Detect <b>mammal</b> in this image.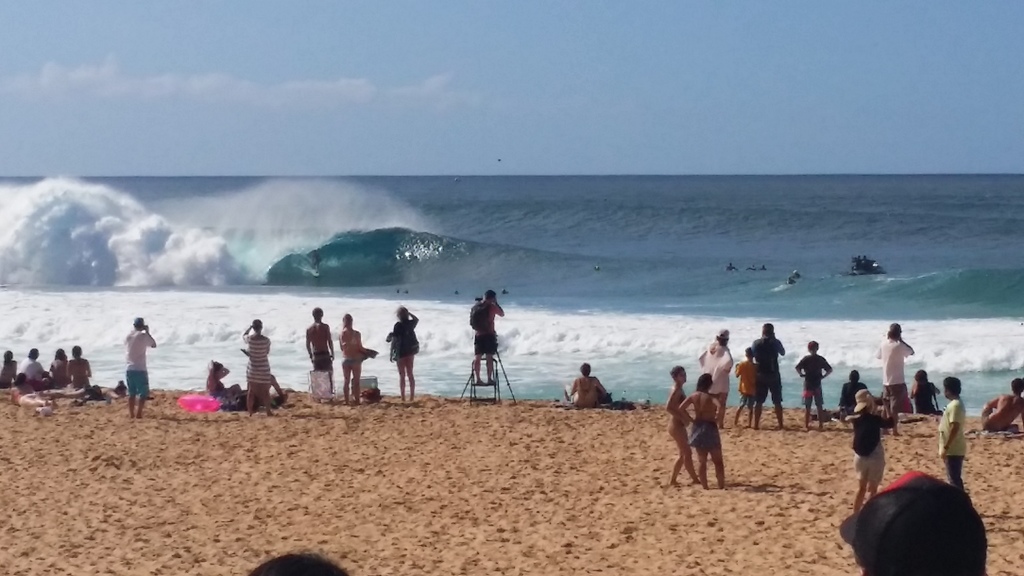
Detection: <bbox>837, 473, 981, 575</bbox>.
